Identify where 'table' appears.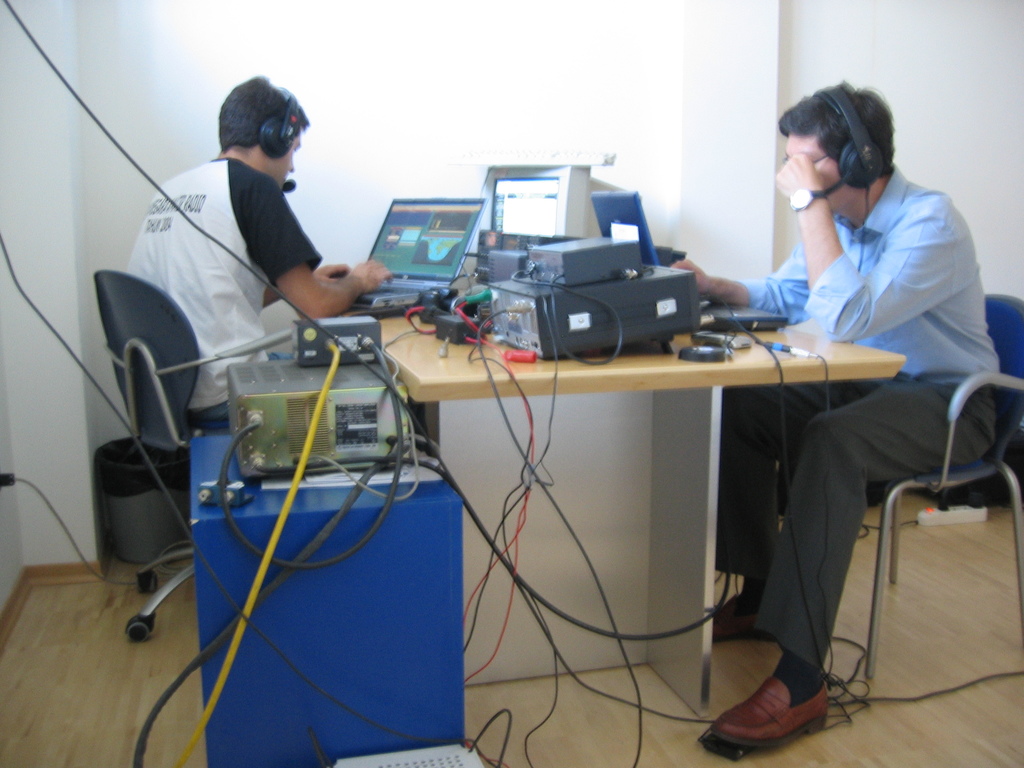
Appears at {"x1": 378, "y1": 315, "x2": 908, "y2": 707}.
